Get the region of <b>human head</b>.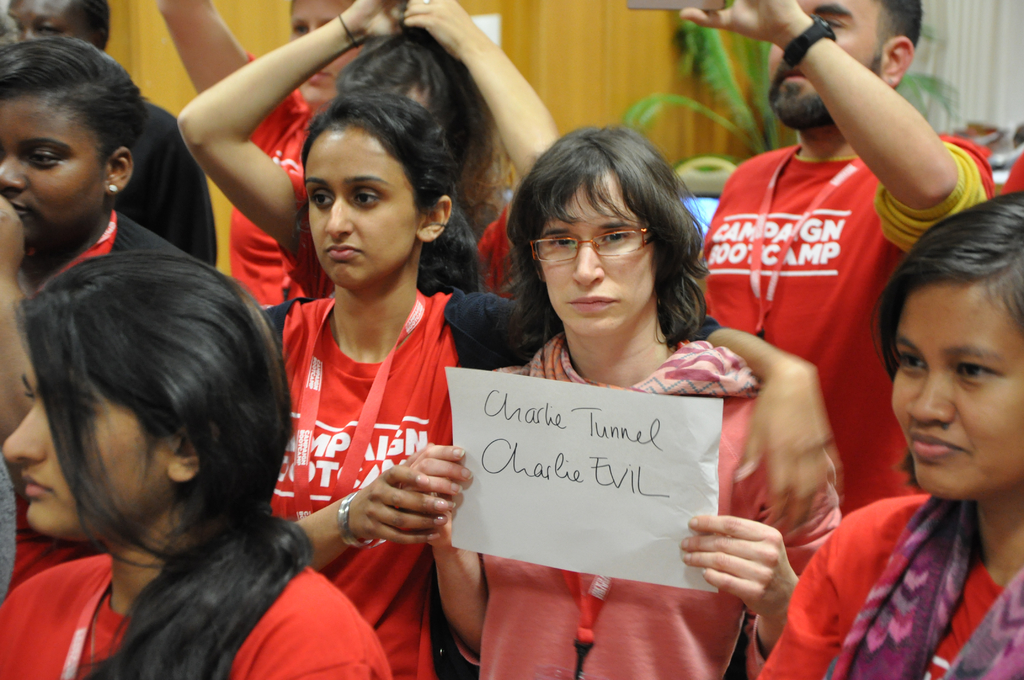
[328, 28, 505, 170].
